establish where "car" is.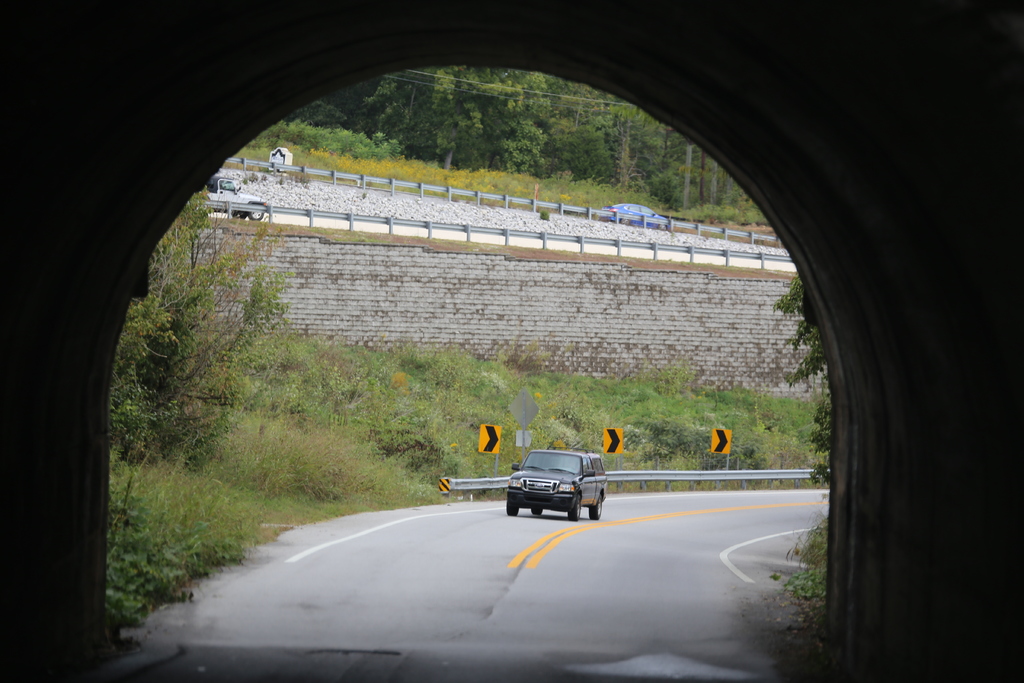
Established at {"left": 508, "top": 449, "right": 609, "bottom": 520}.
